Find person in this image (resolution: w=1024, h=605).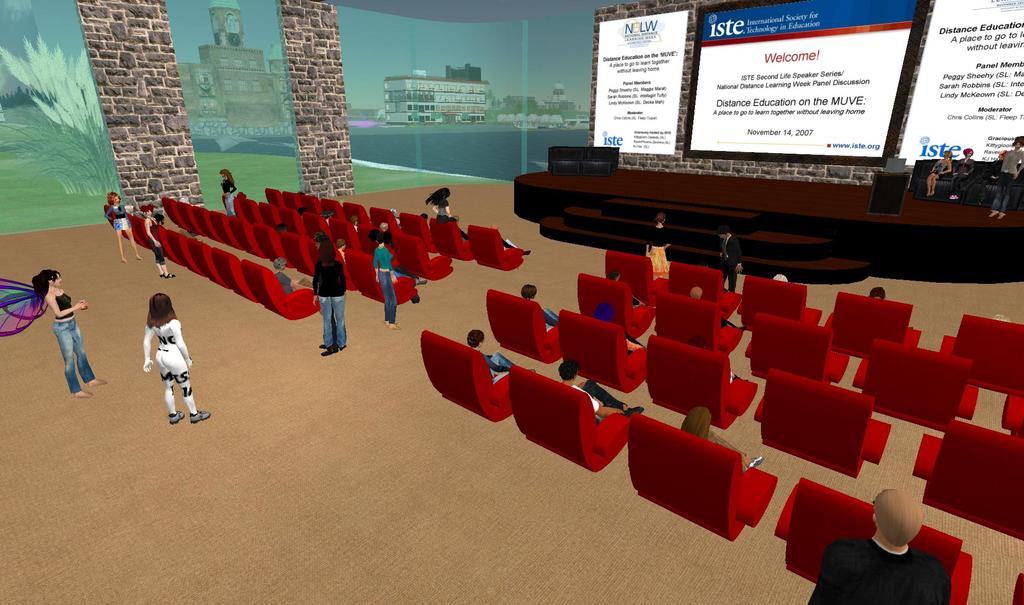
(left=949, top=148, right=984, bottom=203).
